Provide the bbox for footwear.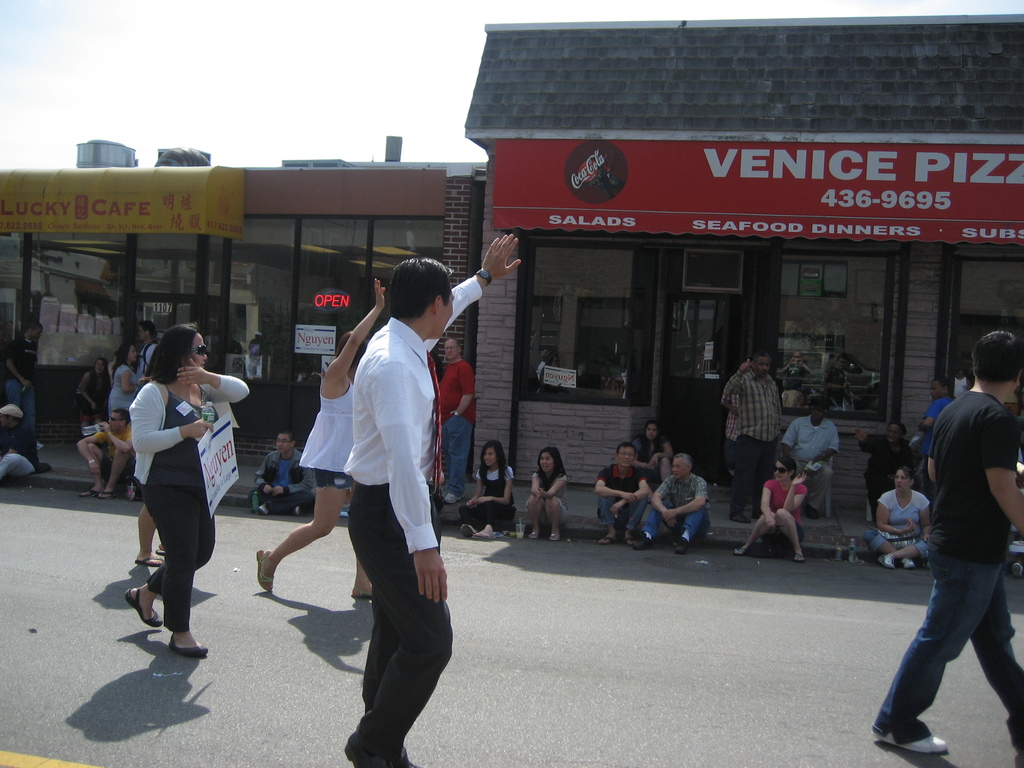
bbox=[876, 556, 892, 572].
